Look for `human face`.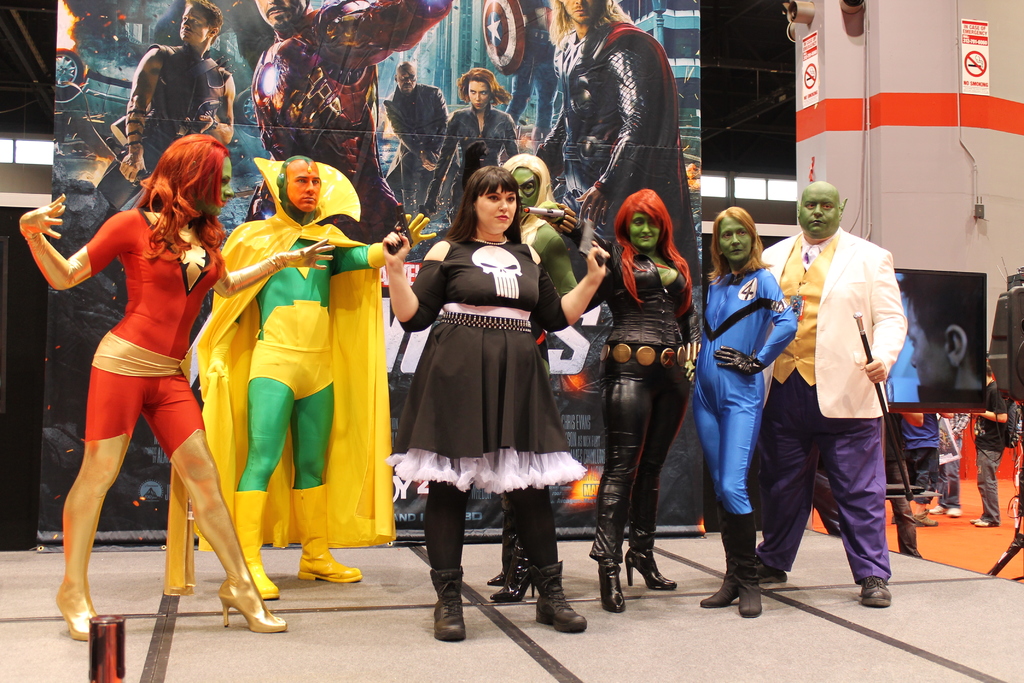
Found: region(721, 218, 751, 259).
